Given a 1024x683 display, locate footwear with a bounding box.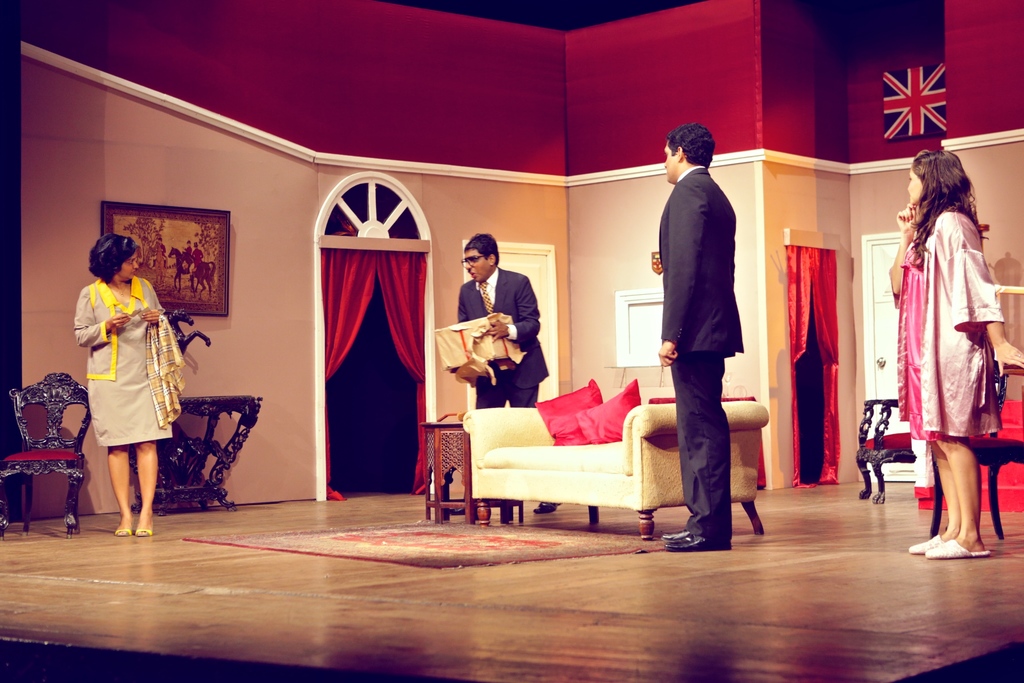
Located: <region>530, 496, 569, 513</region>.
